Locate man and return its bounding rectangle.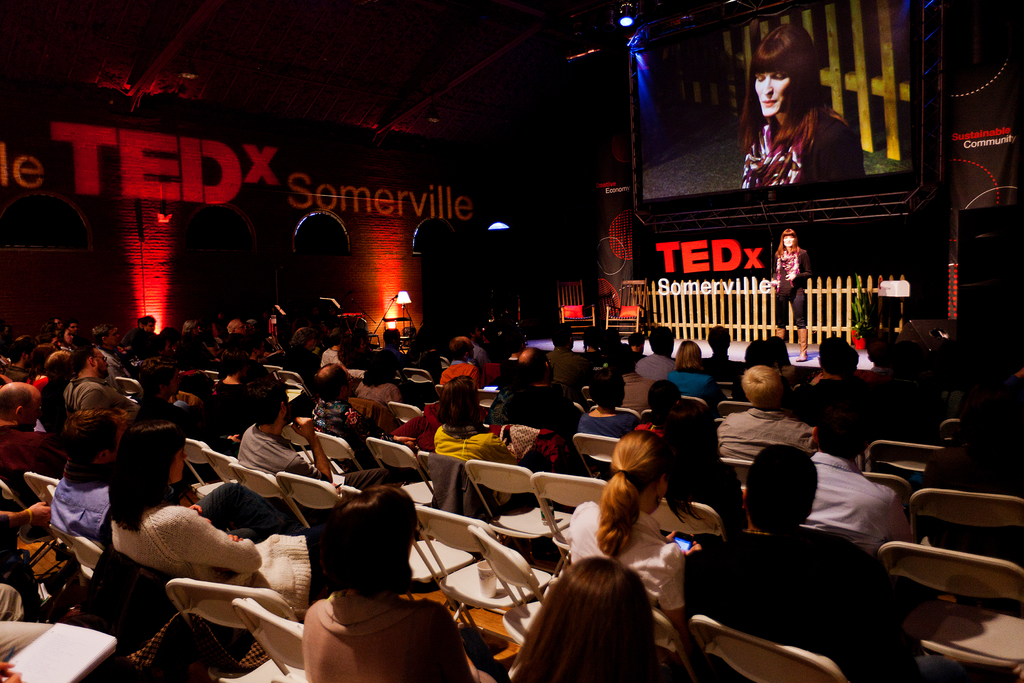
{"left": 709, "top": 359, "right": 829, "bottom": 511}.
